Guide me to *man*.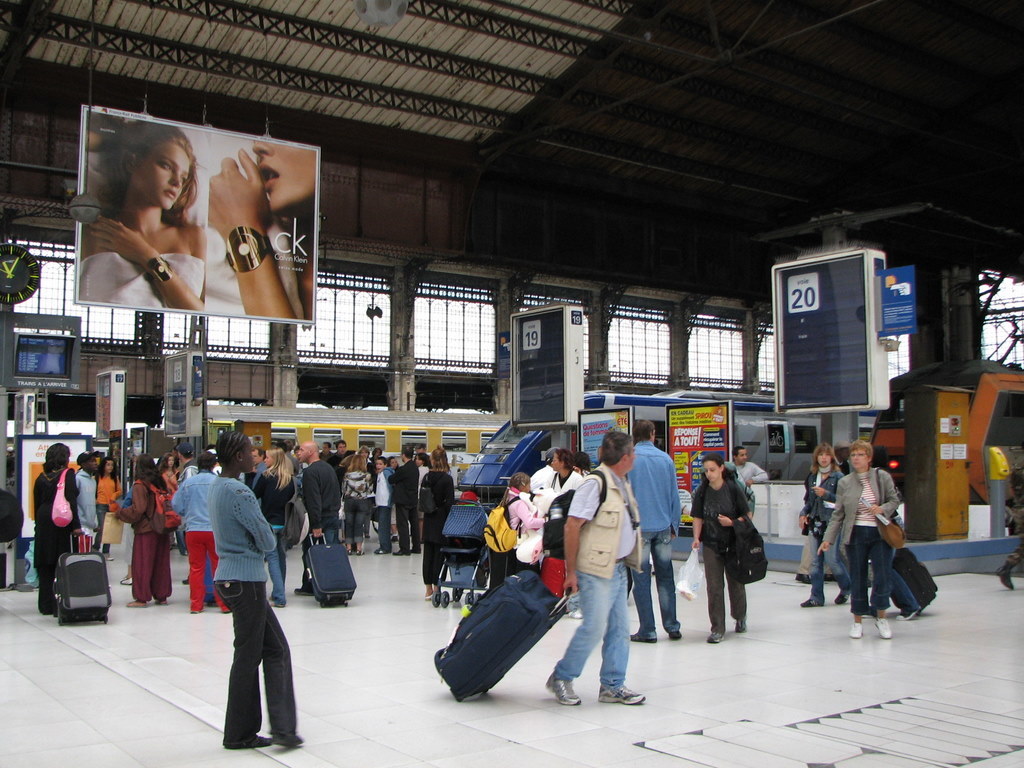
Guidance: crop(294, 441, 338, 595).
